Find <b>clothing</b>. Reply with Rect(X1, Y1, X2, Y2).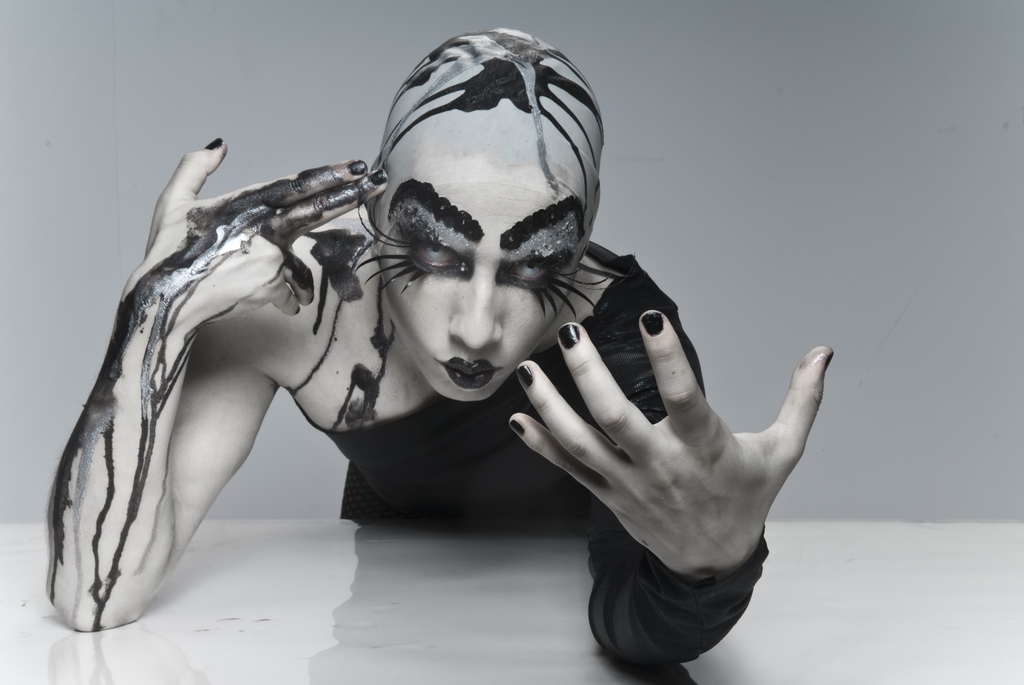
Rect(289, 243, 773, 675).
